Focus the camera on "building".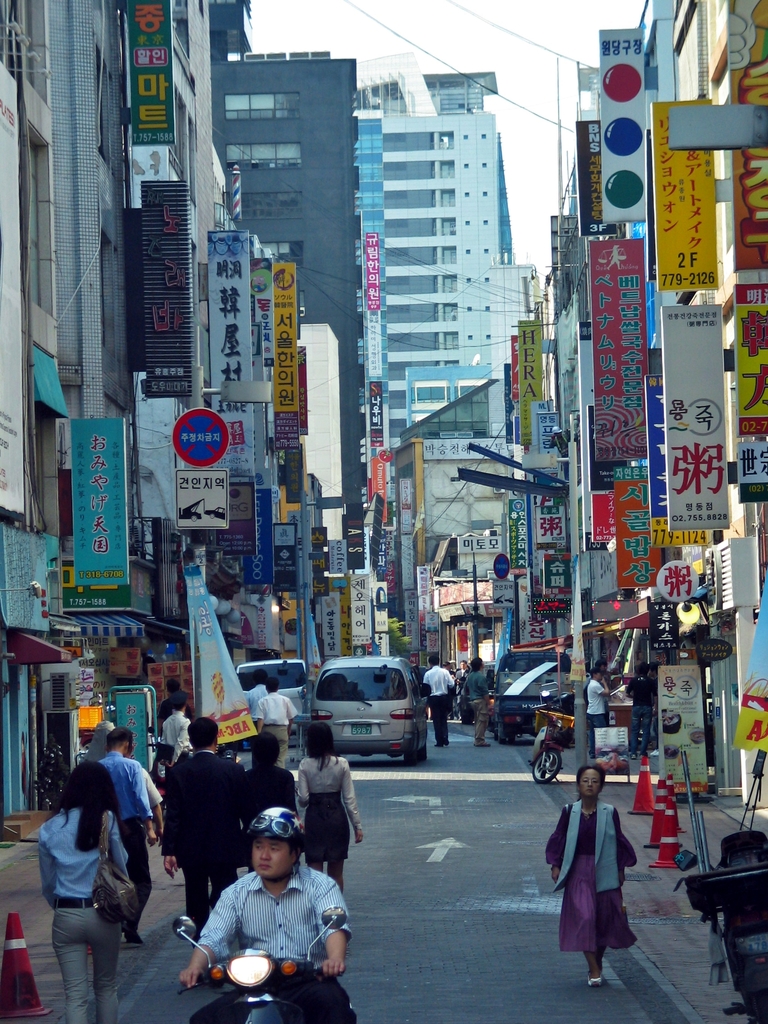
Focus region: <bbox>209, 49, 364, 510</bbox>.
